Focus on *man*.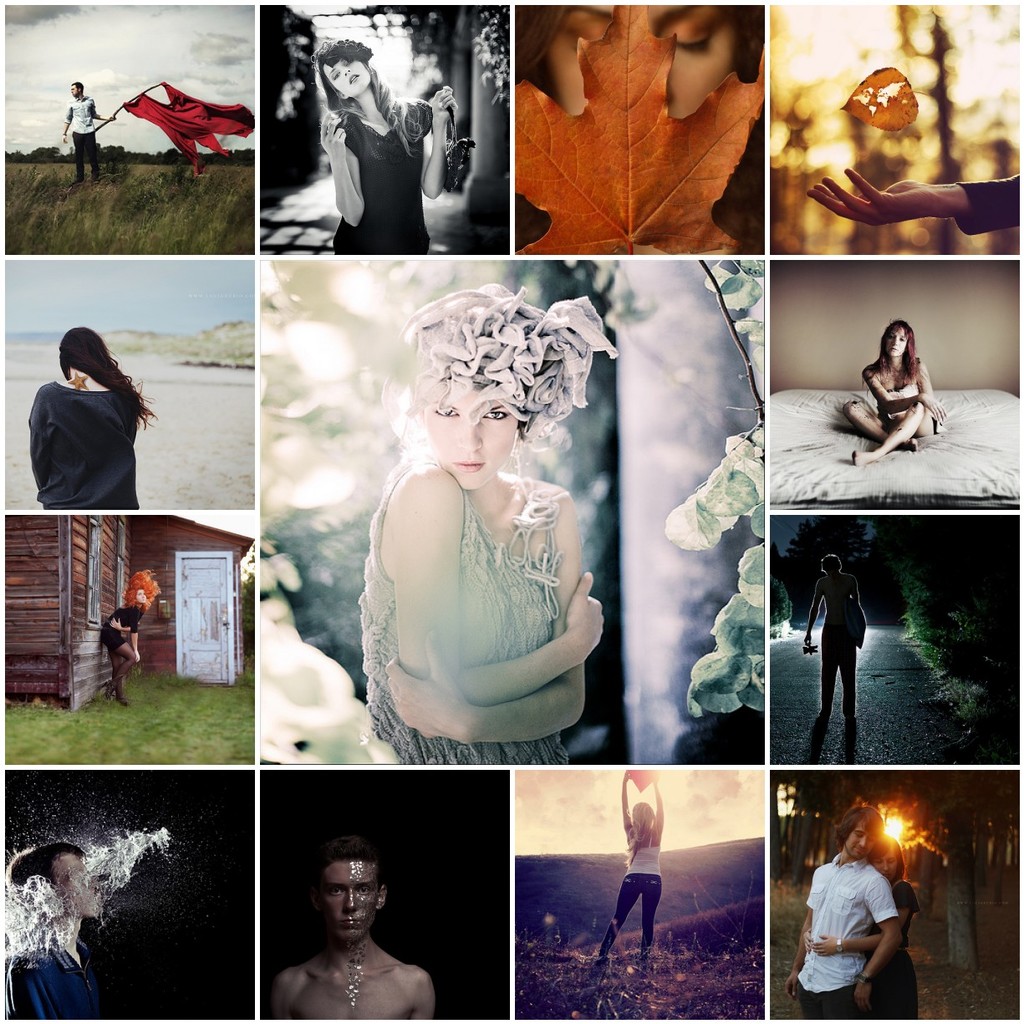
Focused at (63, 79, 117, 184).
